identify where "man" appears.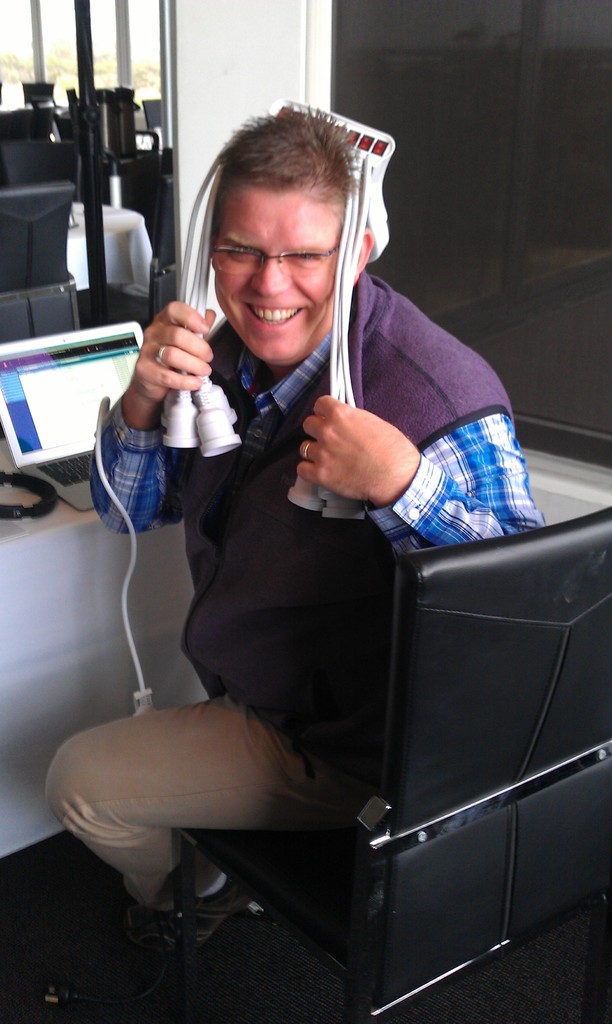
Appears at crop(44, 104, 547, 1005).
